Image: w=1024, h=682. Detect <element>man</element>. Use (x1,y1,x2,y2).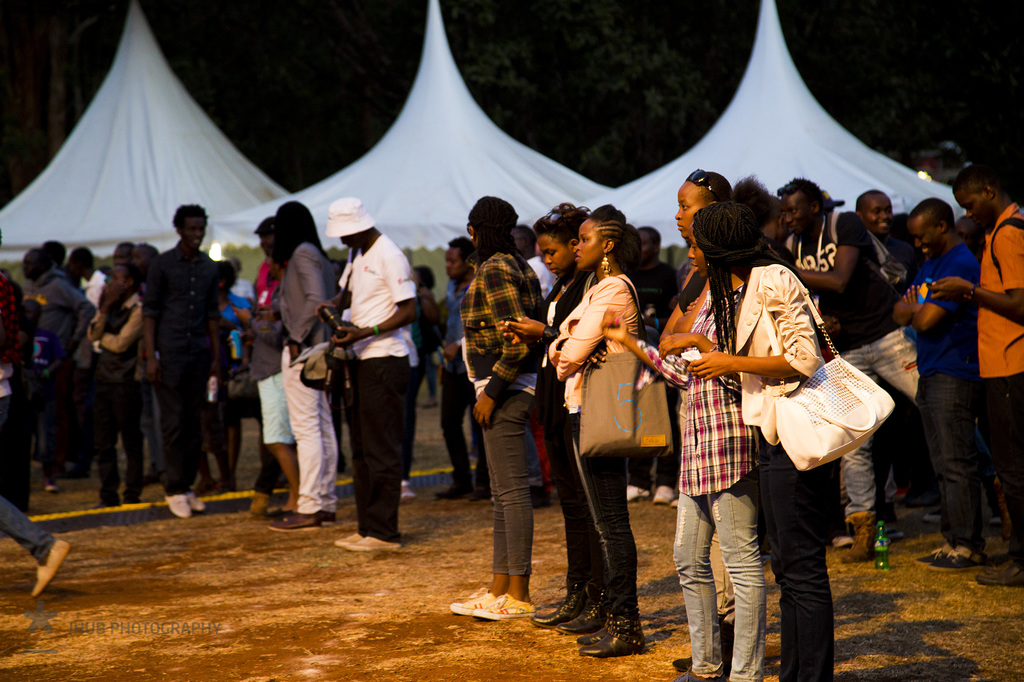
(438,236,482,504).
